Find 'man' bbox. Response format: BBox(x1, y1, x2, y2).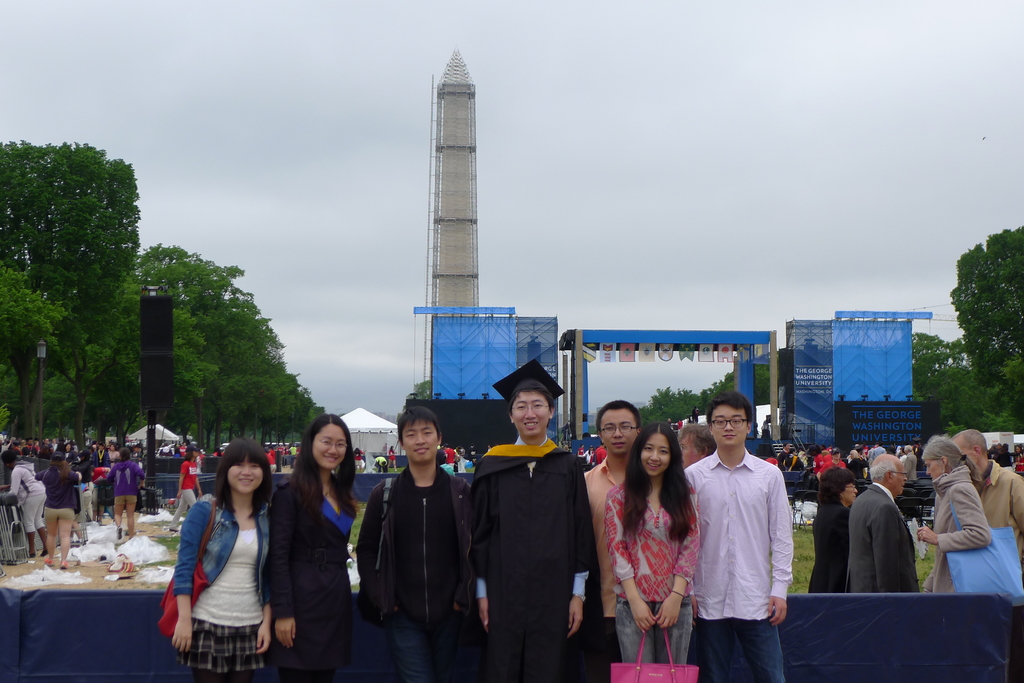
BBox(675, 422, 716, 469).
